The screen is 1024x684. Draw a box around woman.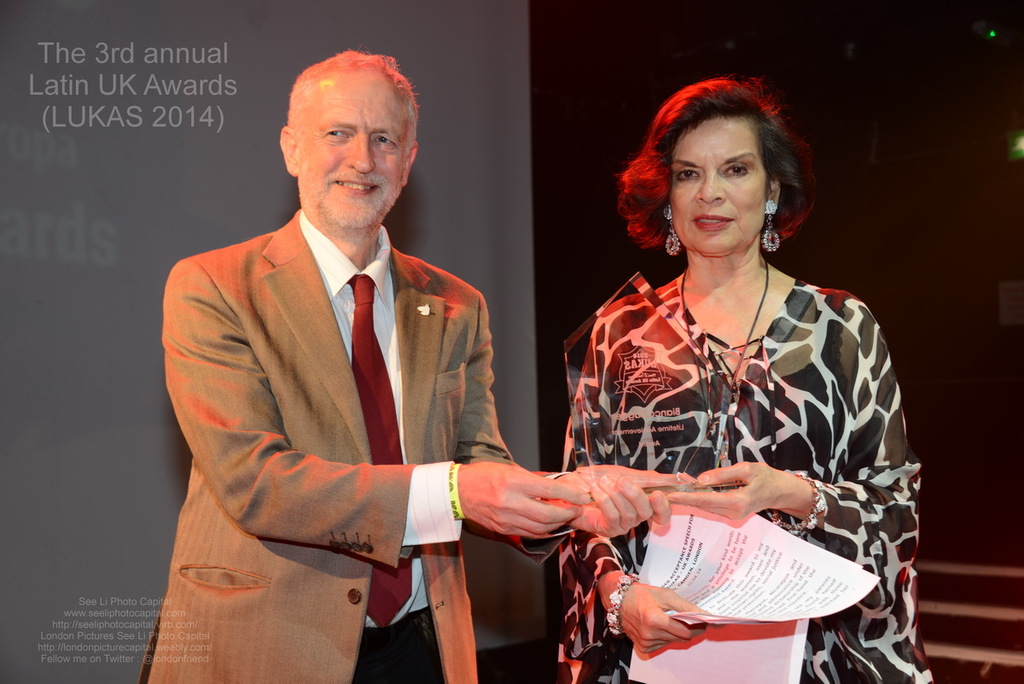
locate(532, 67, 899, 672).
